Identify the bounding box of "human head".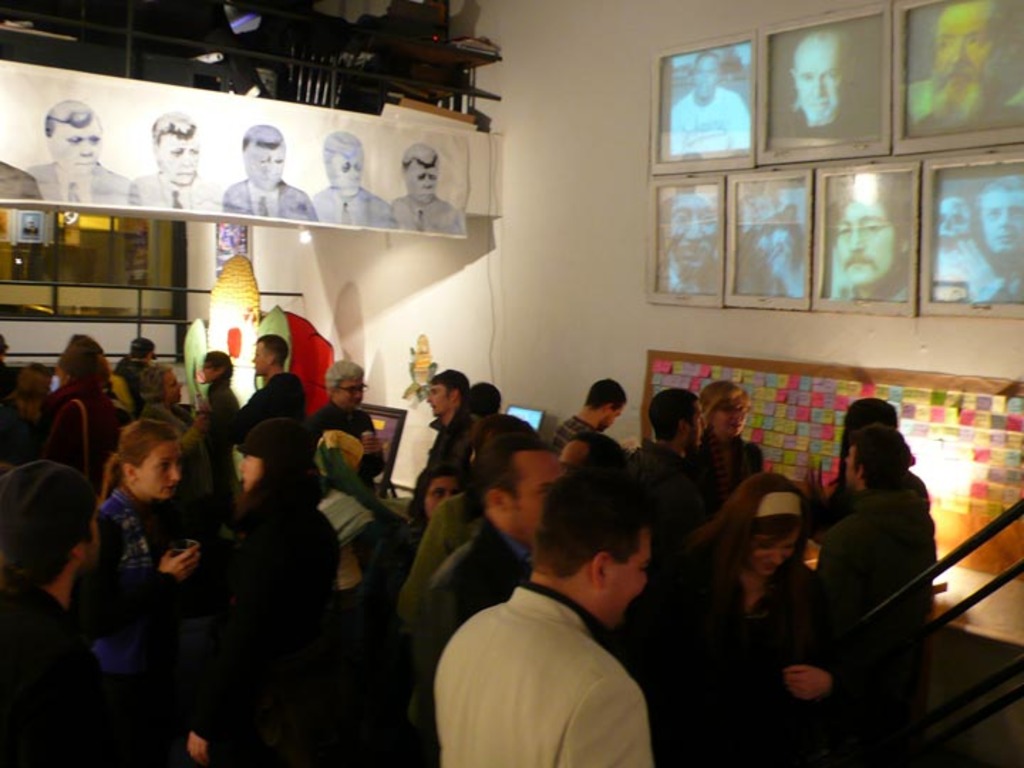
<bbox>412, 464, 466, 523</bbox>.
